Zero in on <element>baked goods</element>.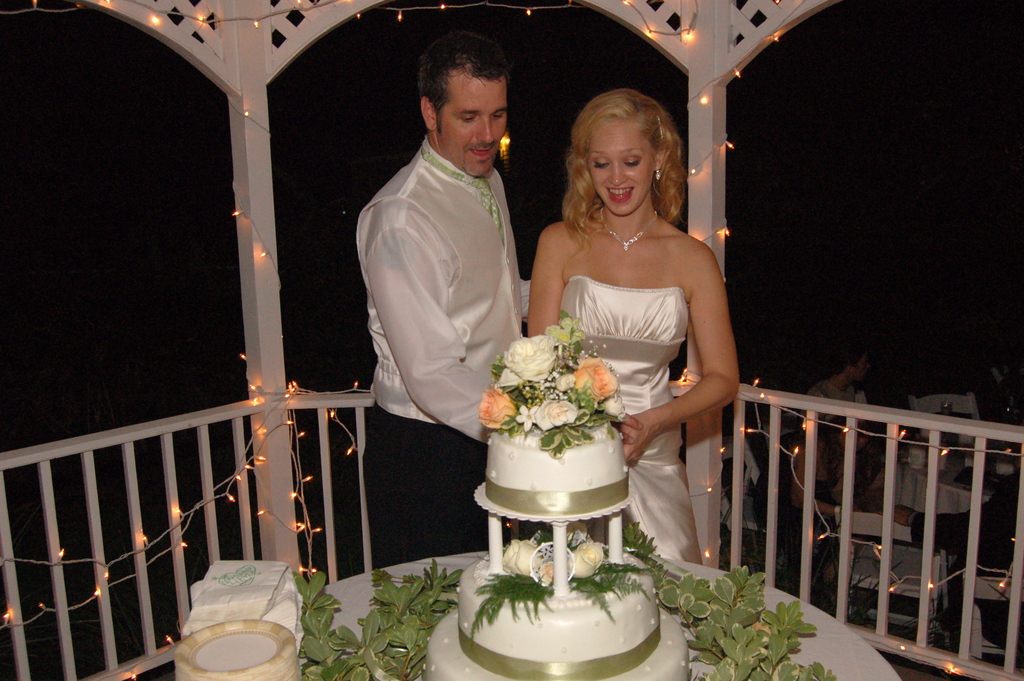
Zeroed in: [485, 408, 641, 518].
